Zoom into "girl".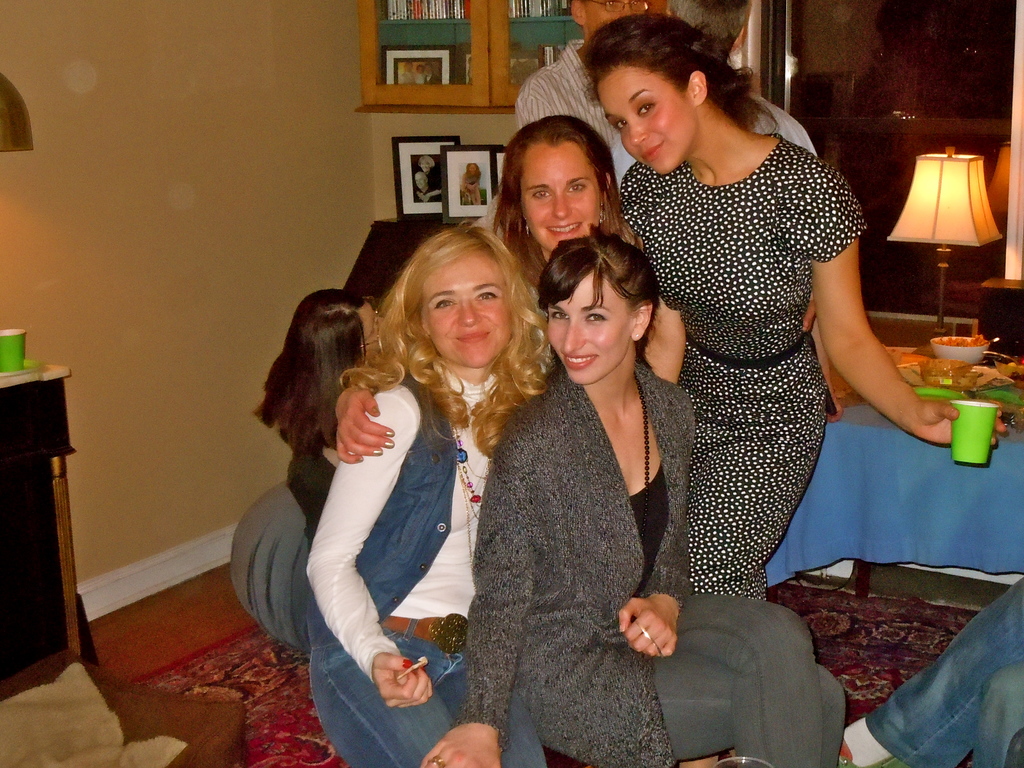
Zoom target: detection(305, 224, 550, 767).
